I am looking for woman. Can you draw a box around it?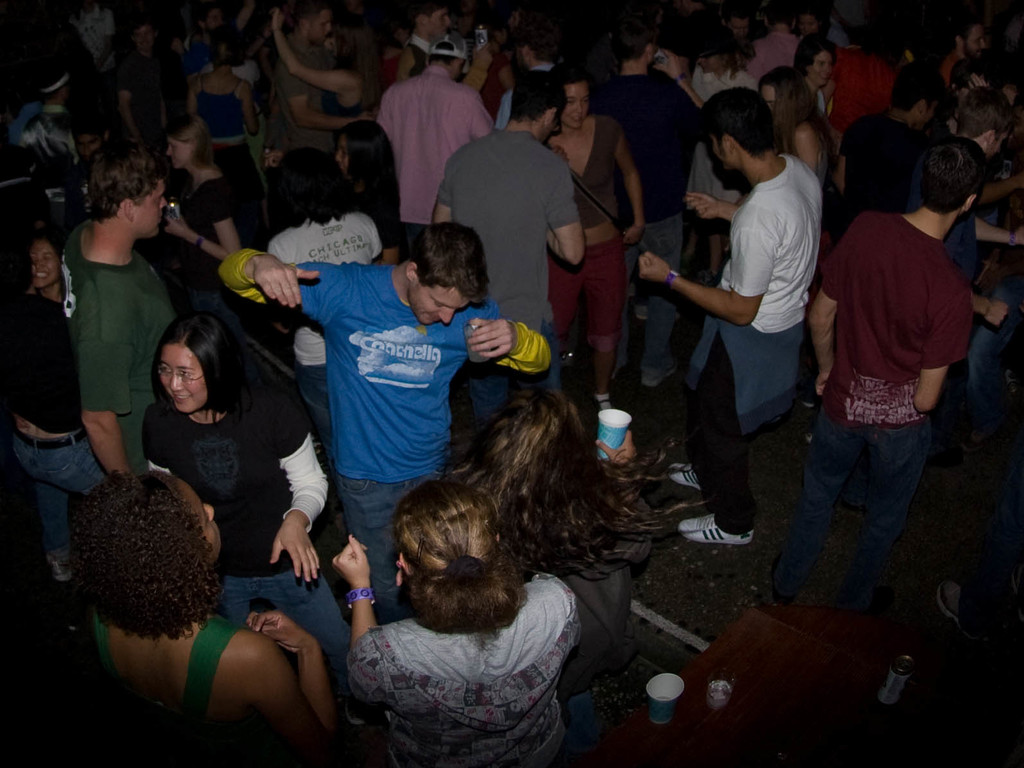
Sure, the bounding box is 548, 69, 649, 416.
